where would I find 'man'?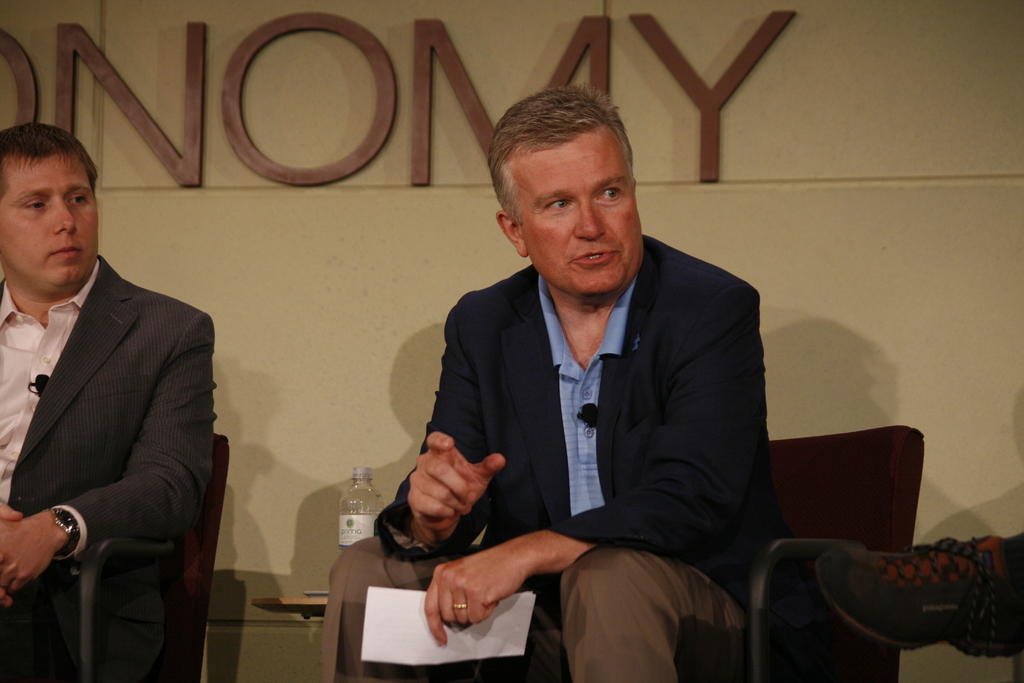
At [left=303, top=81, right=781, bottom=682].
